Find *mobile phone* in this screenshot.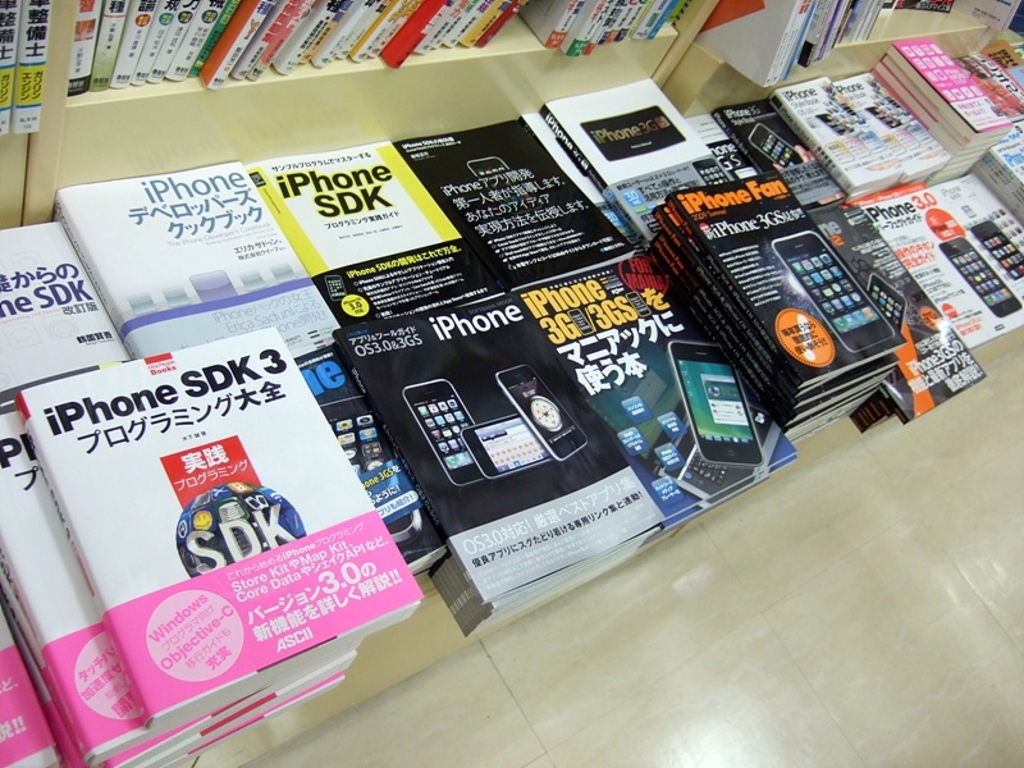
The bounding box for *mobile phone* is <region>460, 410, 550, 481</region>.
